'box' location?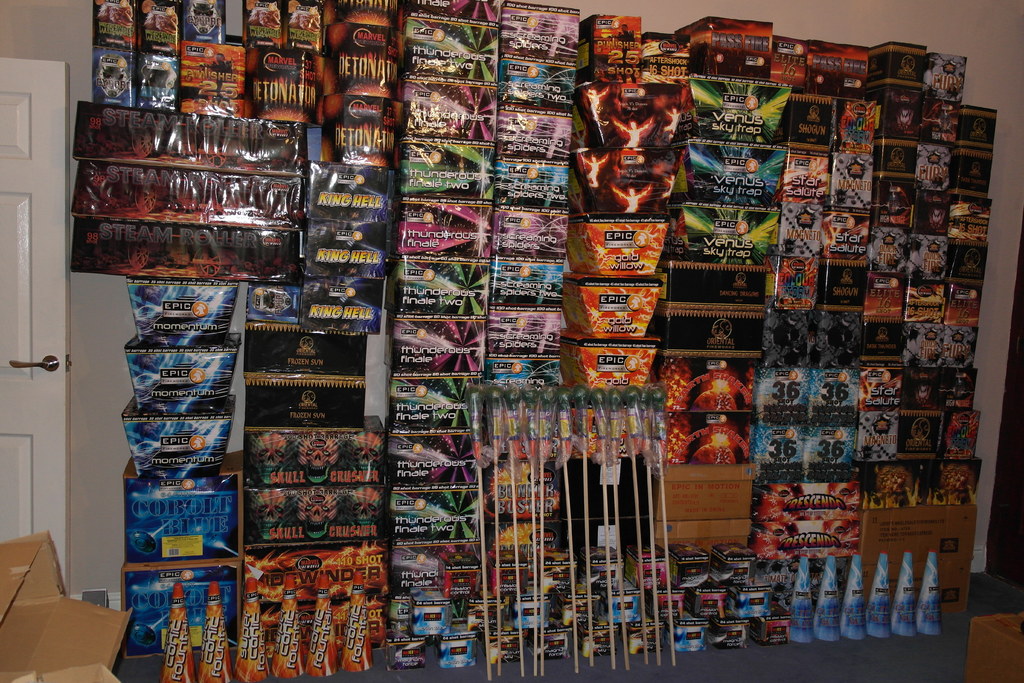
[394, 201, 493, 264]
